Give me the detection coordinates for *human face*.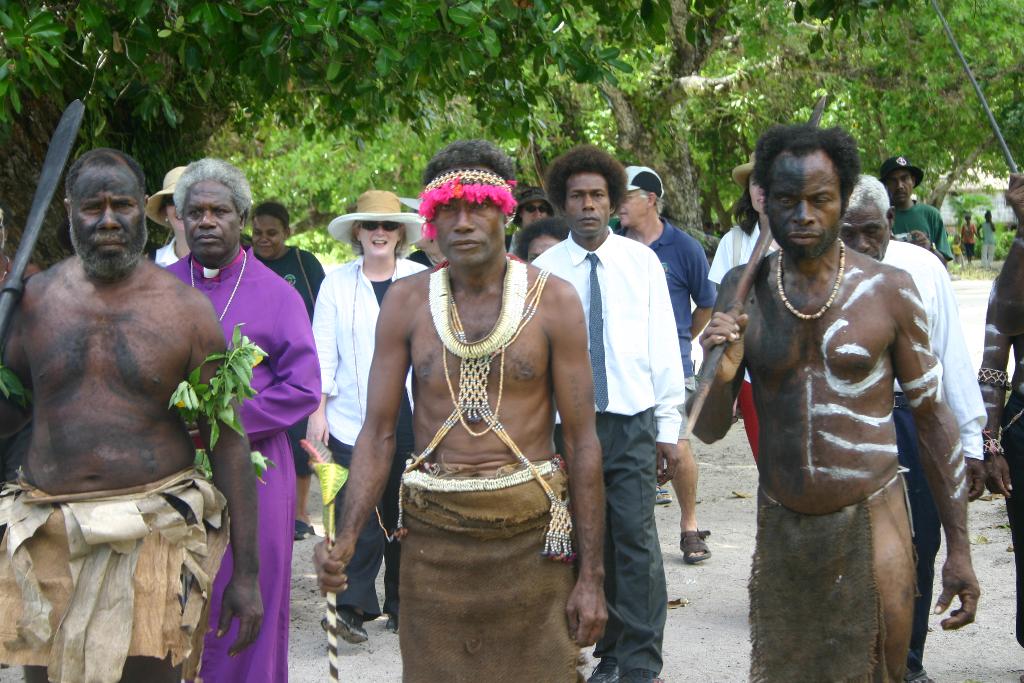
[187,172,239,265].
